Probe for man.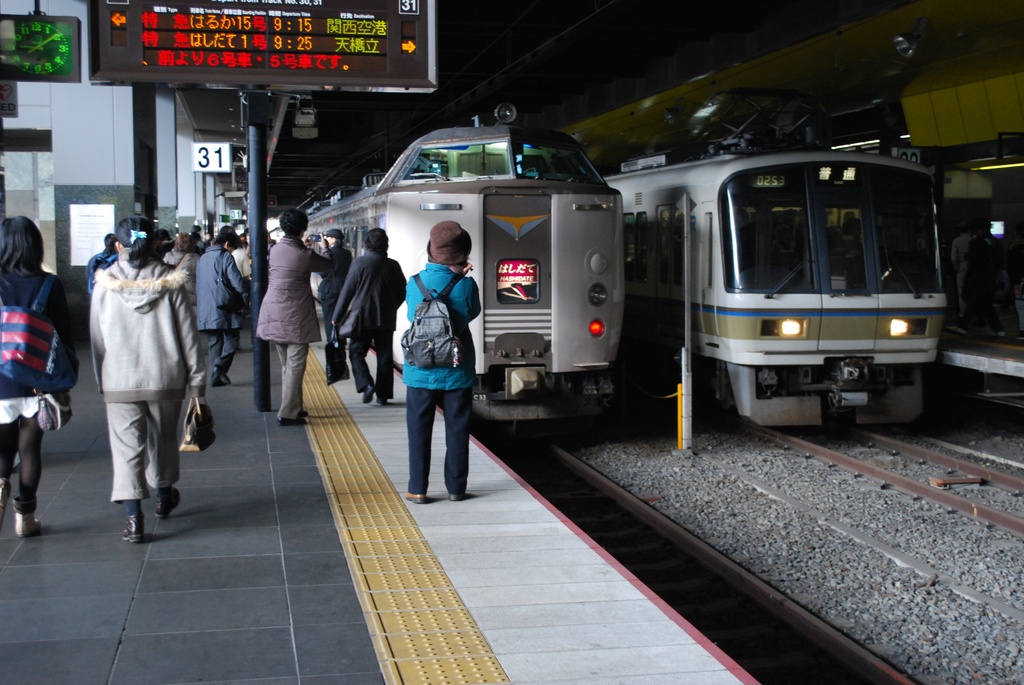
Probe result: select_region(76, 207, 198, 533).
